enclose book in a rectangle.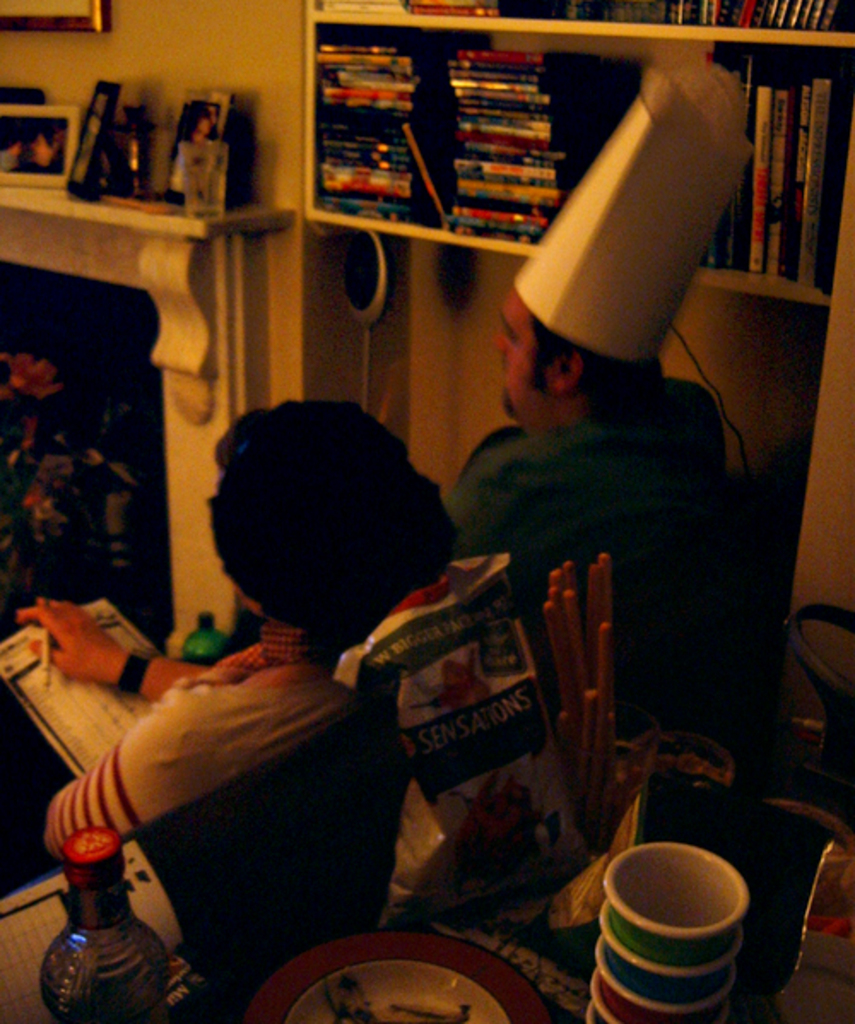
locate(463, 39, 549, 67).
